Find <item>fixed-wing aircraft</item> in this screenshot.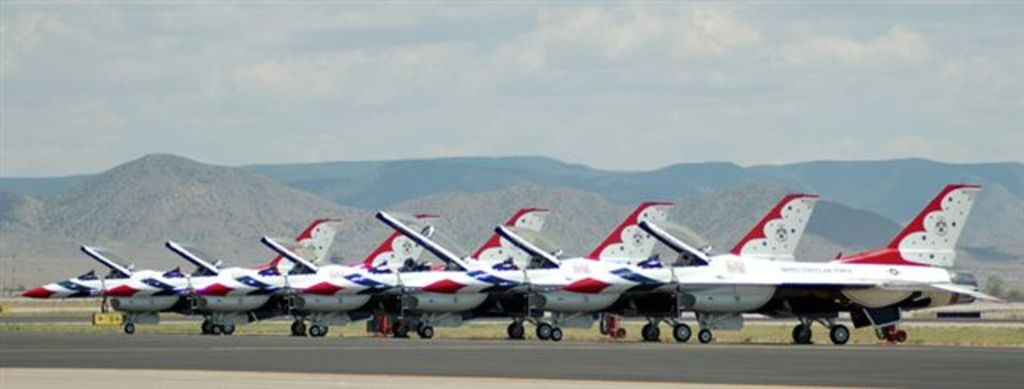
The bounding box for <item>fixed-wing aircraft</item> is (left=238, top=210, right=539, bottom=338).
